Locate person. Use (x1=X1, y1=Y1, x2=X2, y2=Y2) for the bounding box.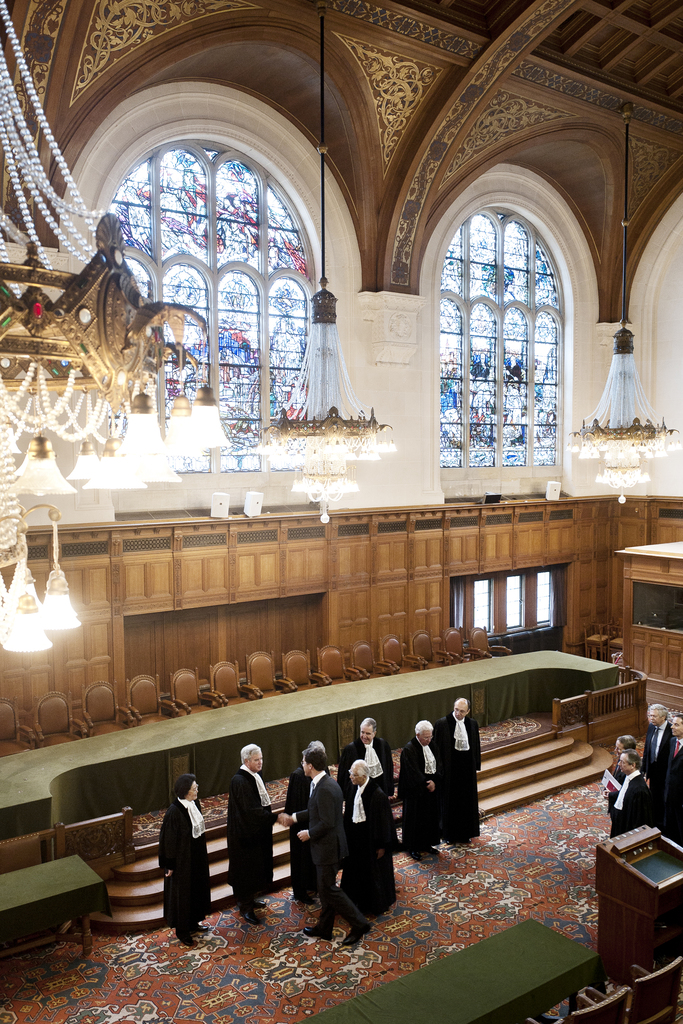
(x1=433, y1=696, x2=484, y2=841).
